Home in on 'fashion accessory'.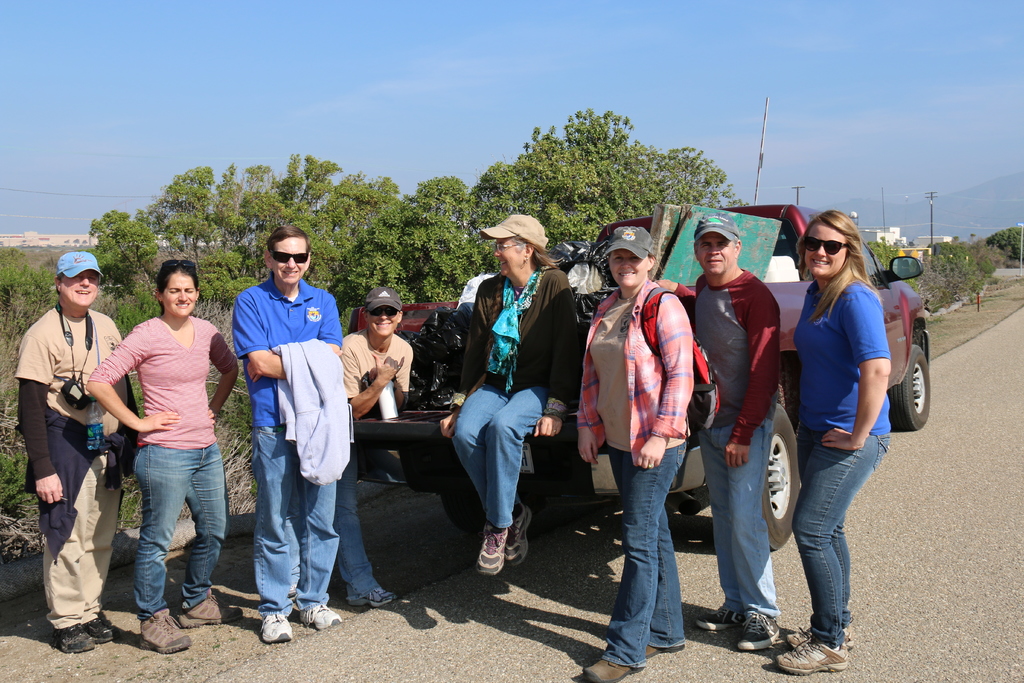
Homed in at locate(176, 588, 246, 624).
